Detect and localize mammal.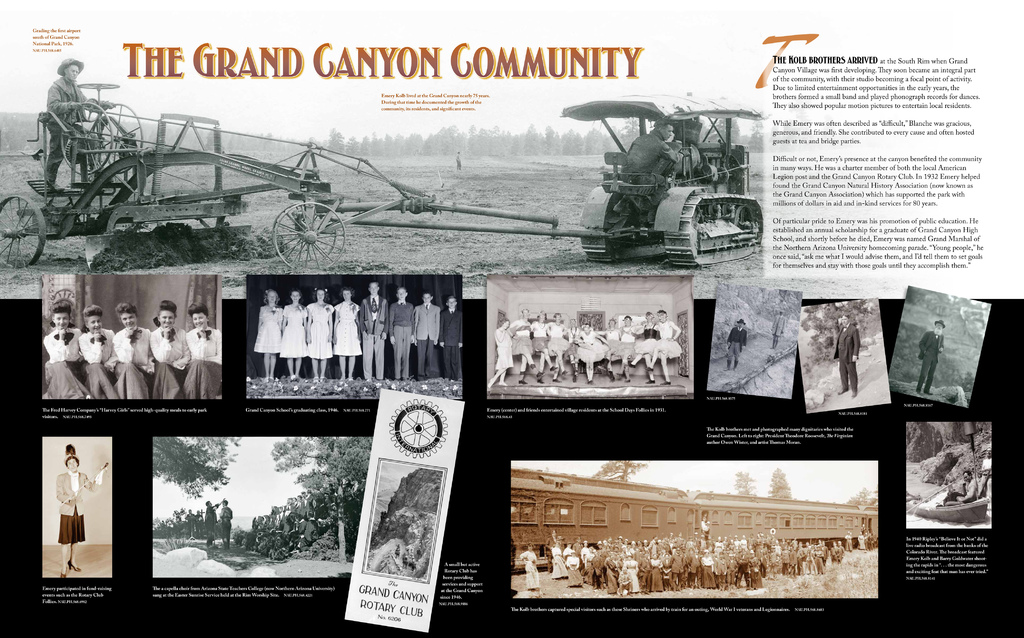
Localized at region(772, 311, 783, 349).
